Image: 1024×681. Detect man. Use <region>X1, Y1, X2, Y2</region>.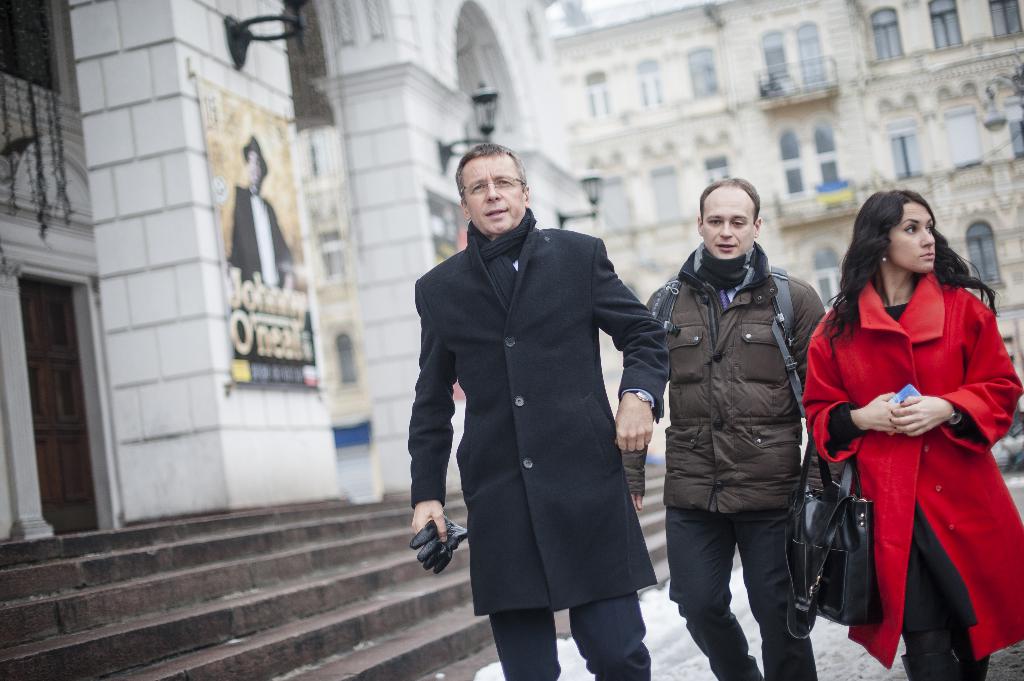
<region>623, 172, 825, 680</region>.
